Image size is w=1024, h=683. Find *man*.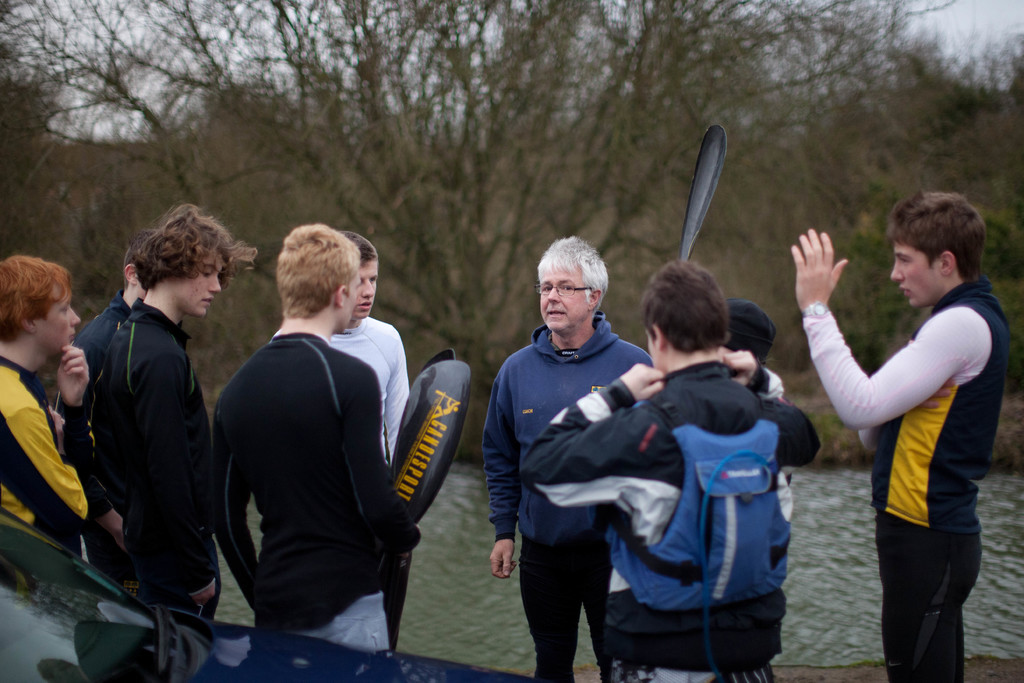
Rect(52, 231, 152, 418).
